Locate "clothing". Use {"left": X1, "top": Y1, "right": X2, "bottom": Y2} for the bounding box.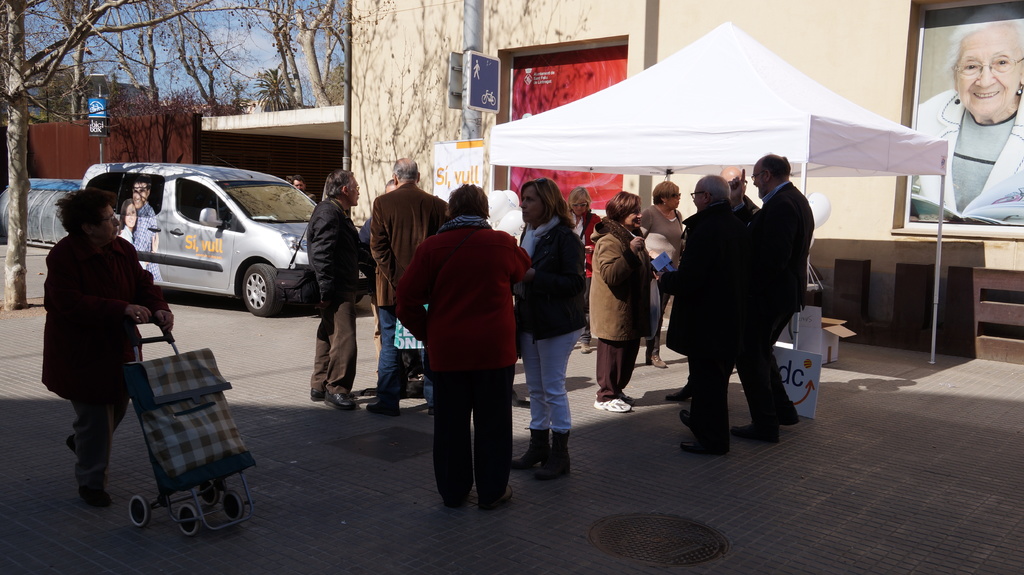
{"left": 682, "top": 340, "right": 730, "bottom": 463}.
